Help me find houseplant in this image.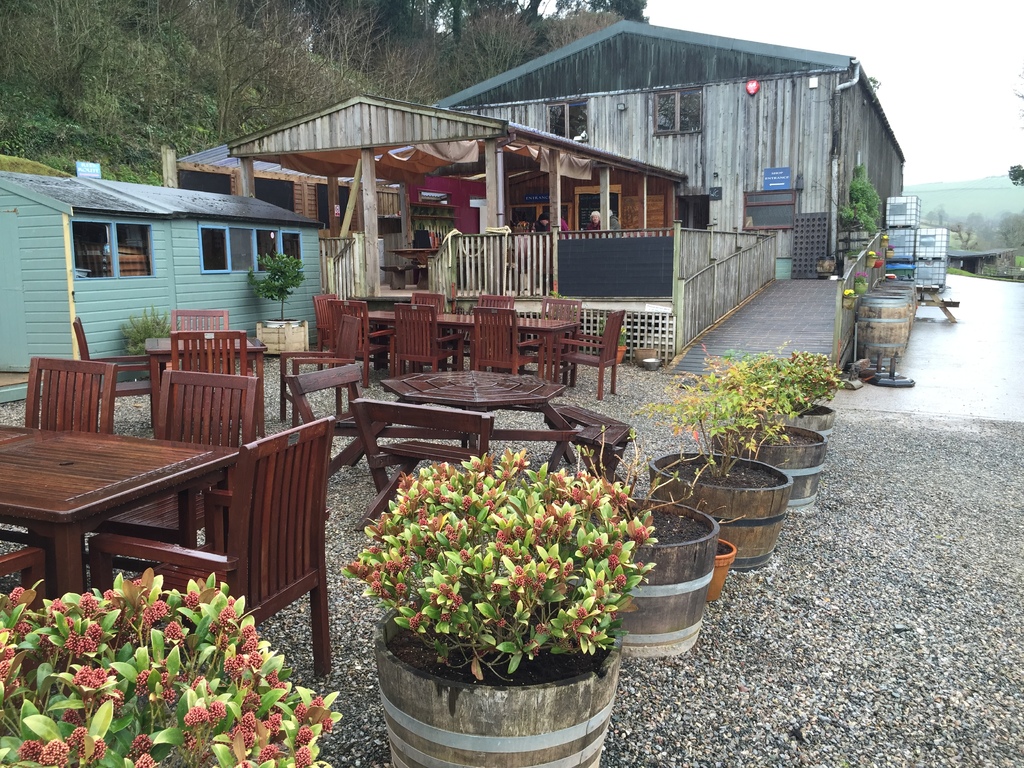
Found it: bbox=(710, 531, 735, 600).
